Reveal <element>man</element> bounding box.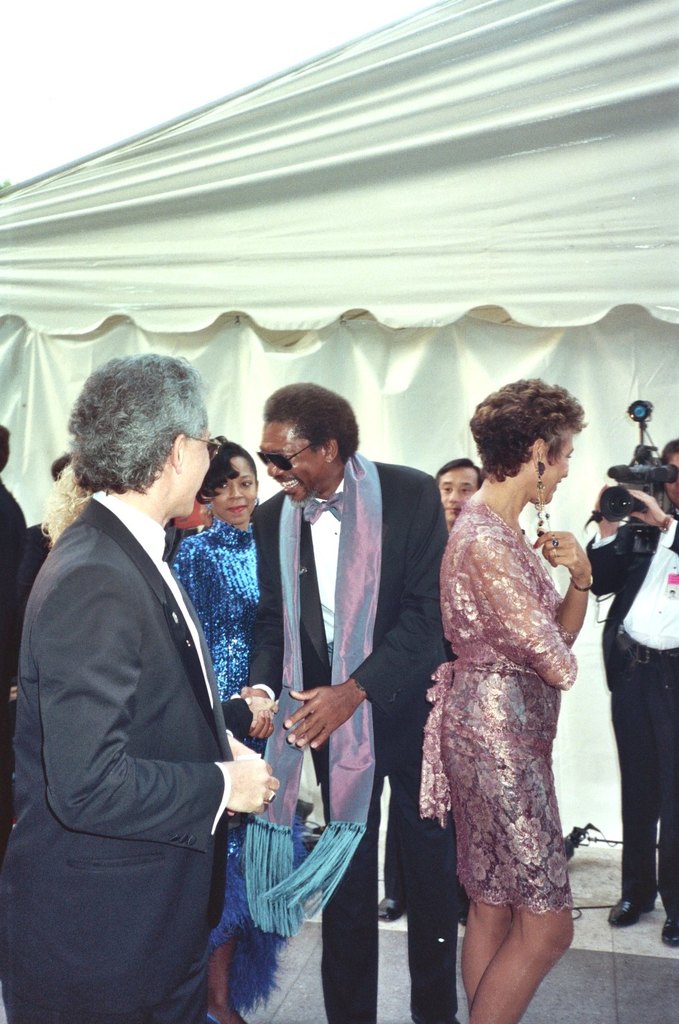
Revealed: 369, 448, 489, 933.
